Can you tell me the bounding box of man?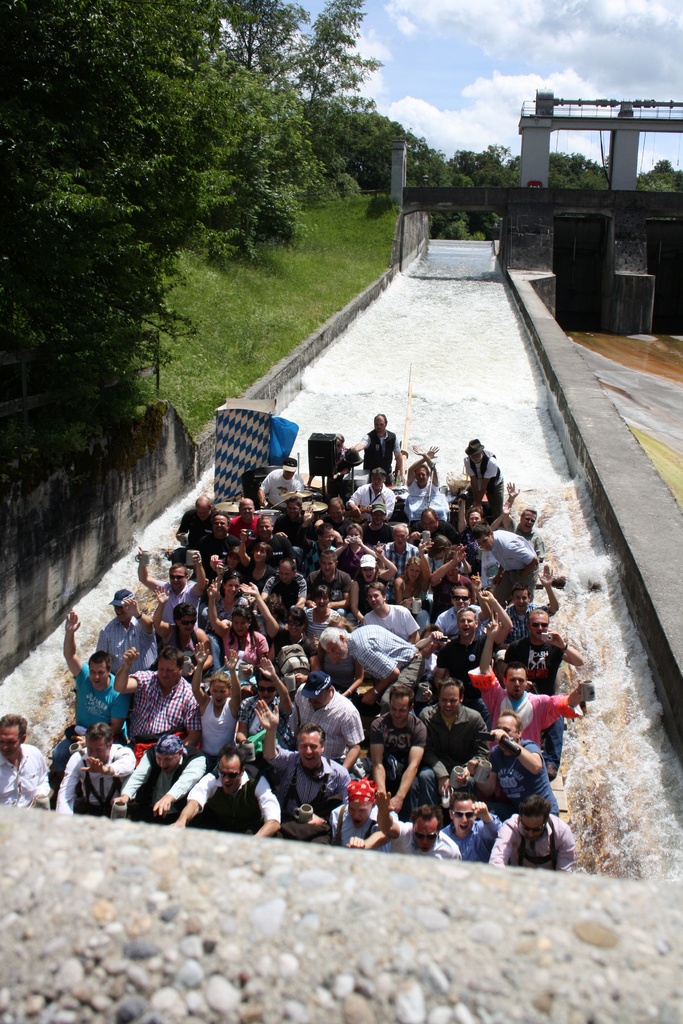
select_region(238, 581, 309, 658).
